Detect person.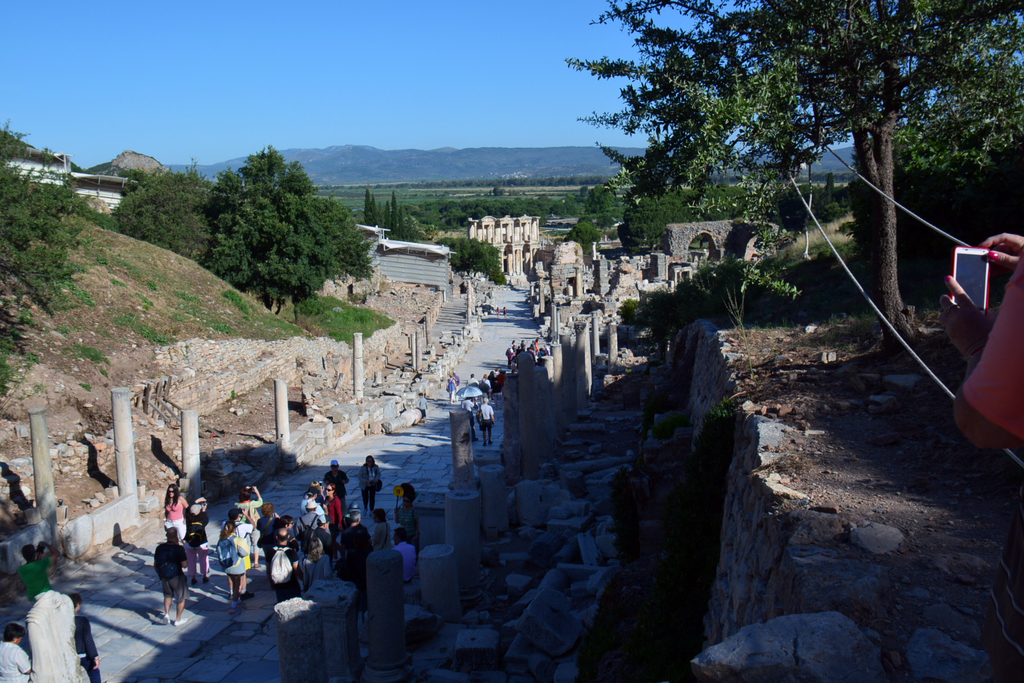
Detected at box(477, 397, 499, 443).
